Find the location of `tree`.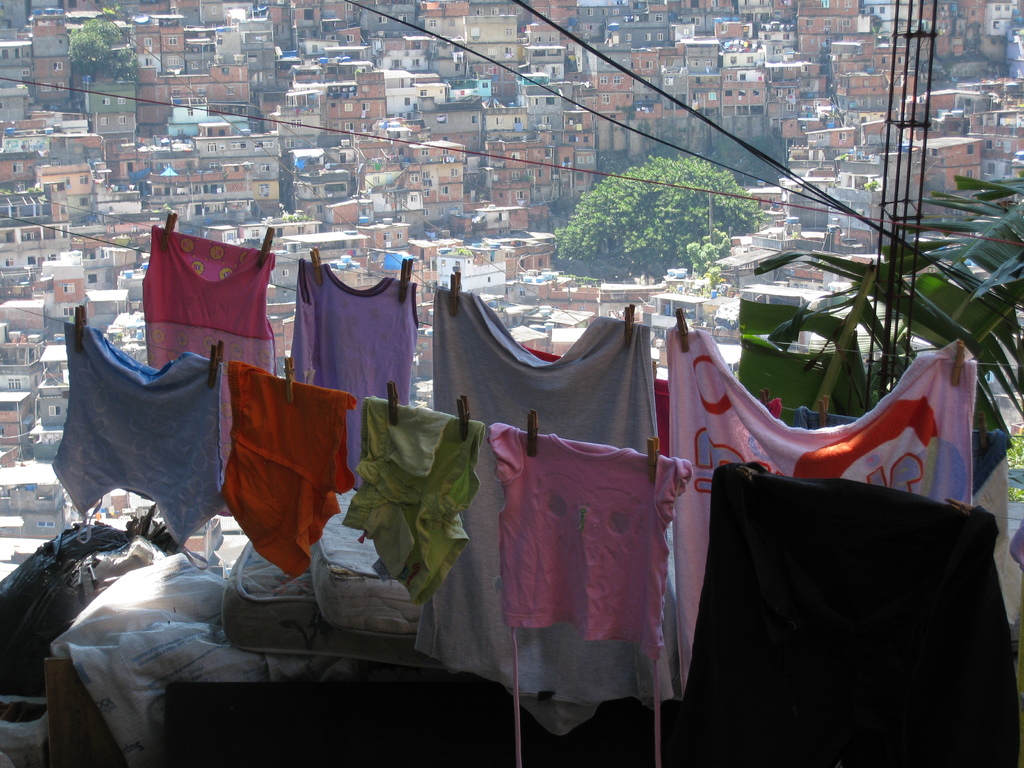
Location: select_region(68, 19, 139, 85).
